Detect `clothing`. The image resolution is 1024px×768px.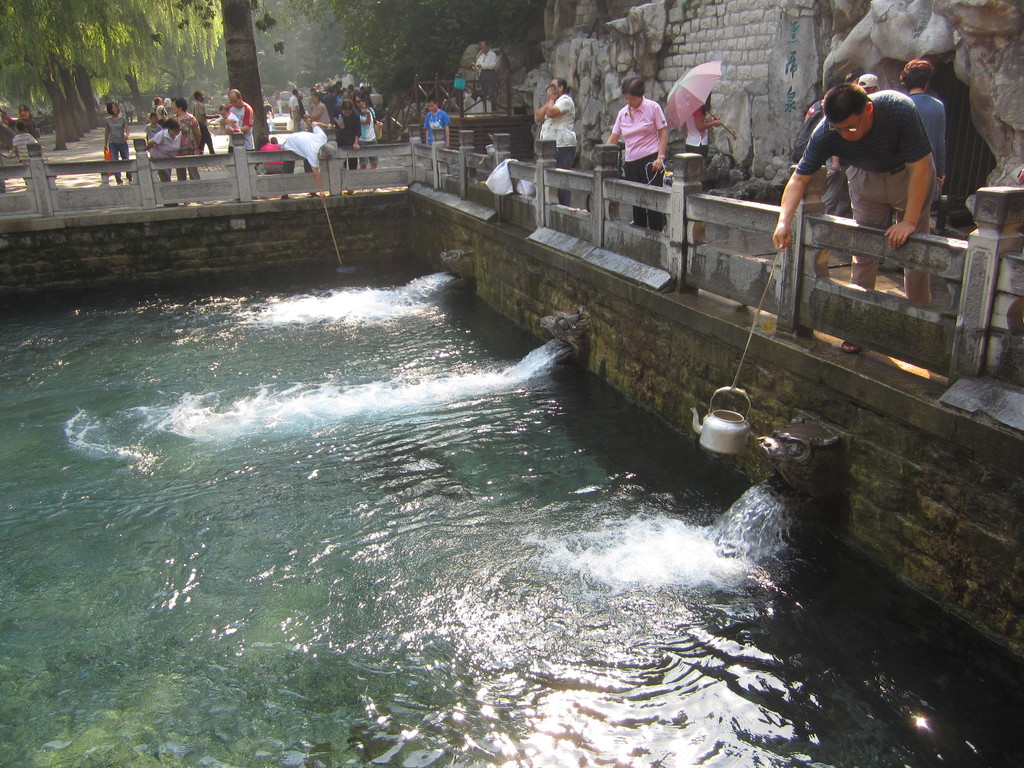
{"x1": 428, "y1": 113, "x2": 454, "y2": 150}.
